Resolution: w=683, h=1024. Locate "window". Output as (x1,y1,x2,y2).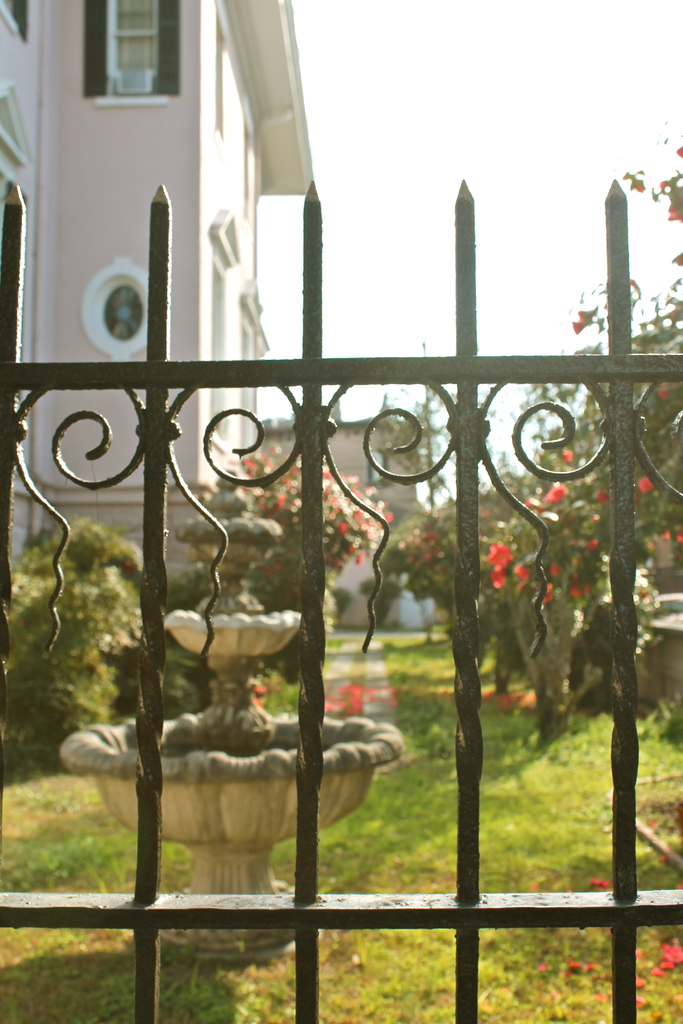
(97,0,181,92).
